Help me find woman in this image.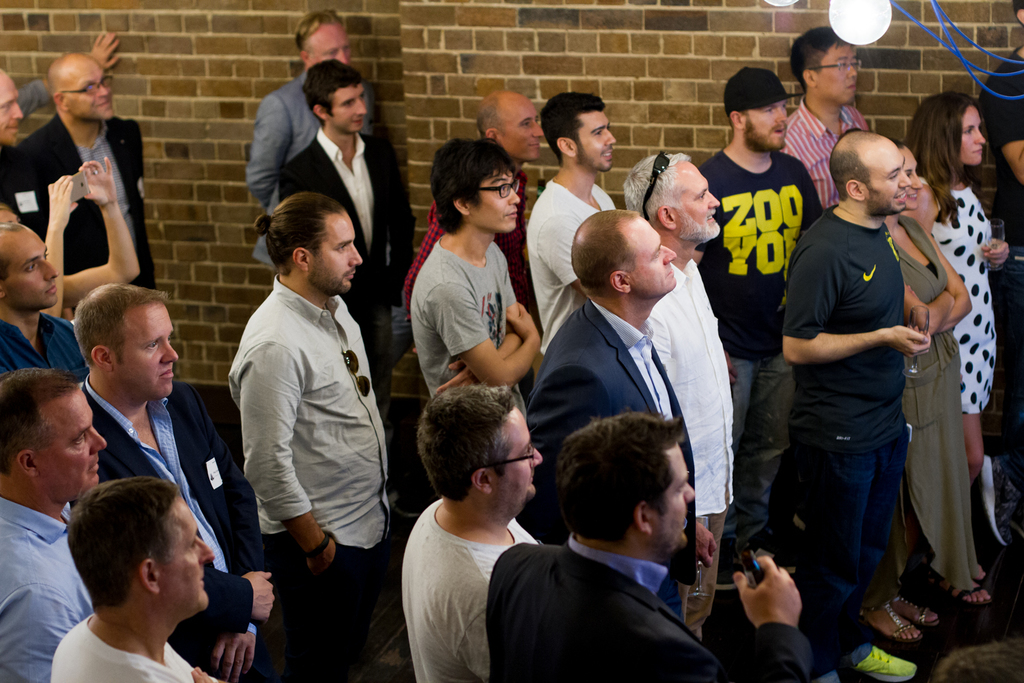
Found it: 851/137/982/641.
